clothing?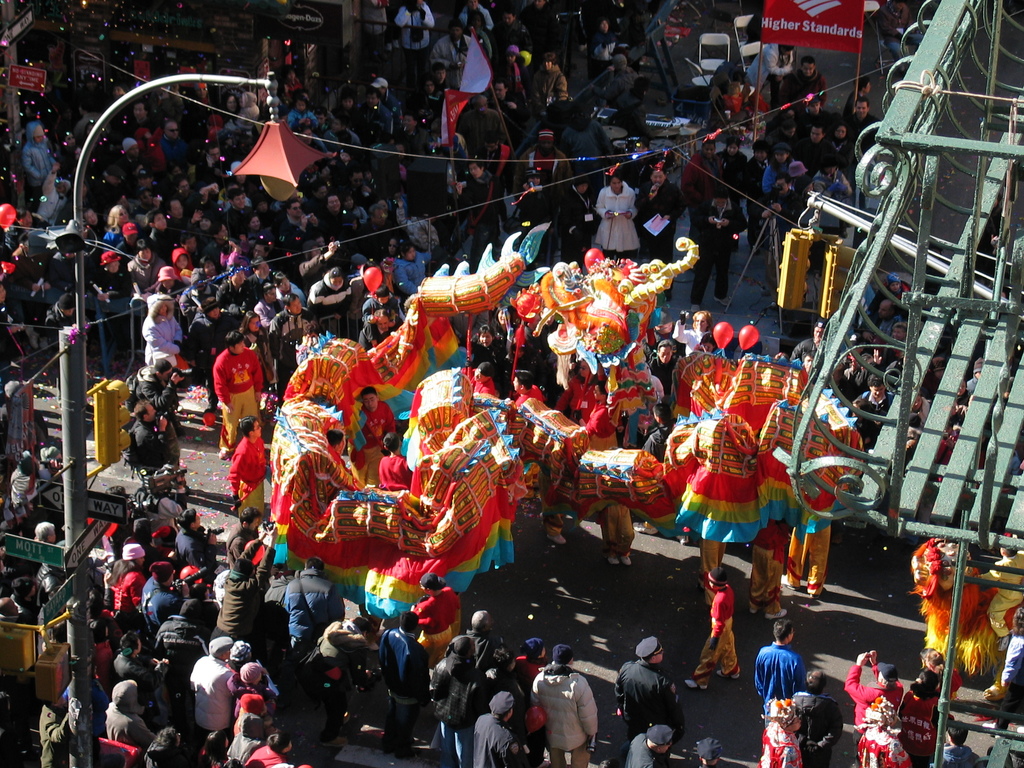
region(597, 494, 638, 556)
